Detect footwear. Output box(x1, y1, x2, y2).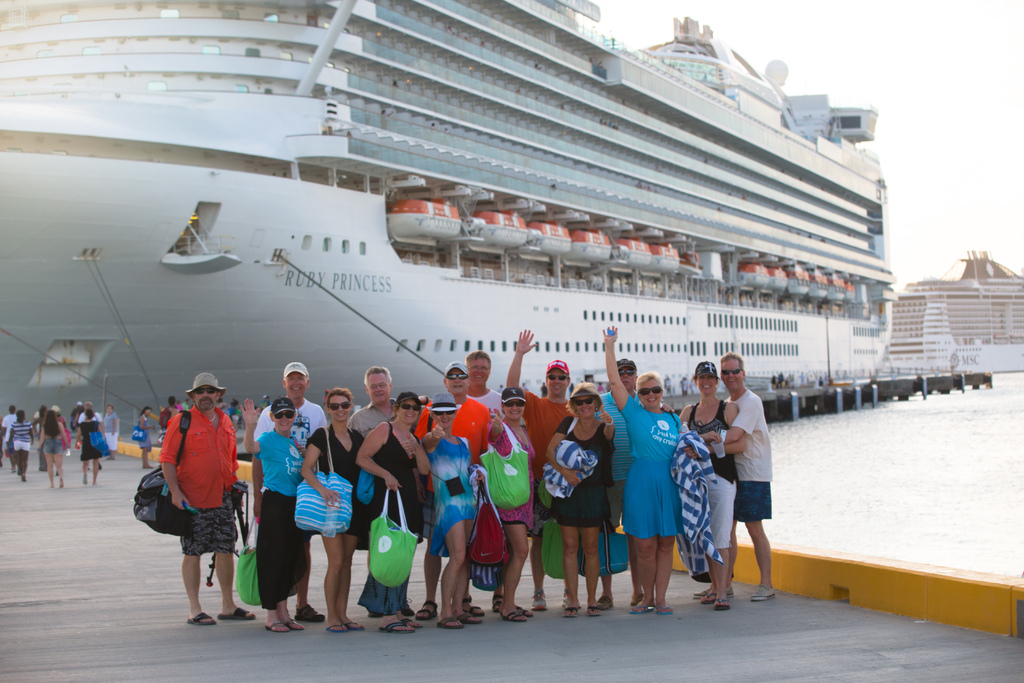
box(529, 588, 548, 612).
